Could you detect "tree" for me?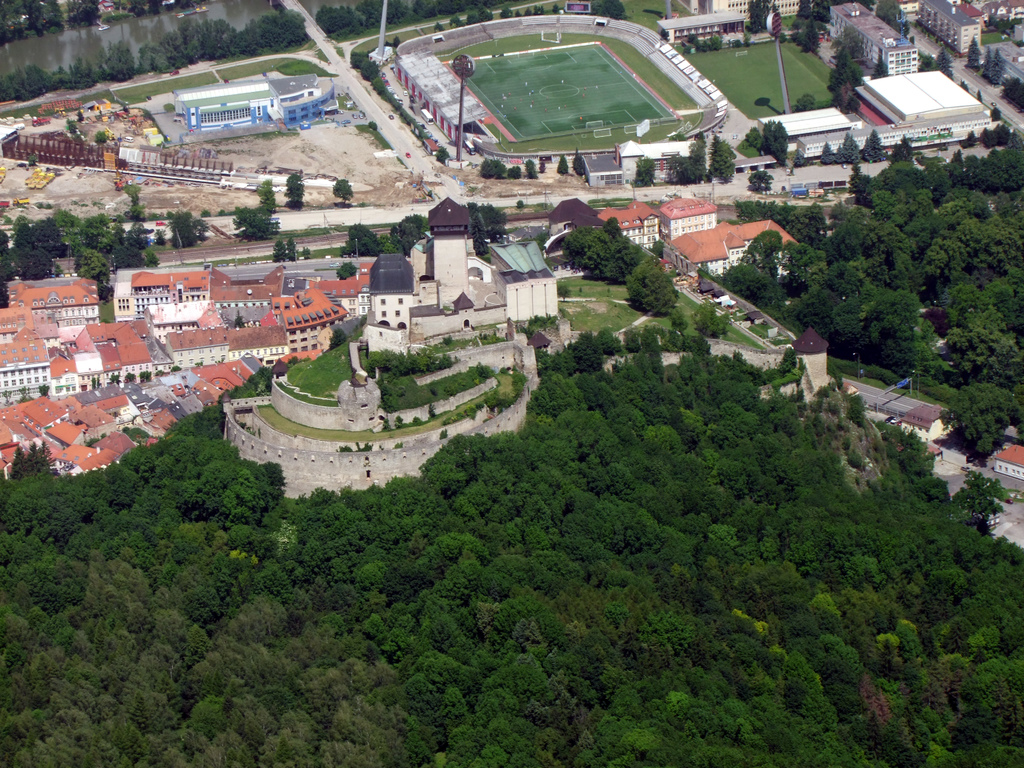
Detection result: (x1=1005, y1=76, x2=1023, y2=111).
